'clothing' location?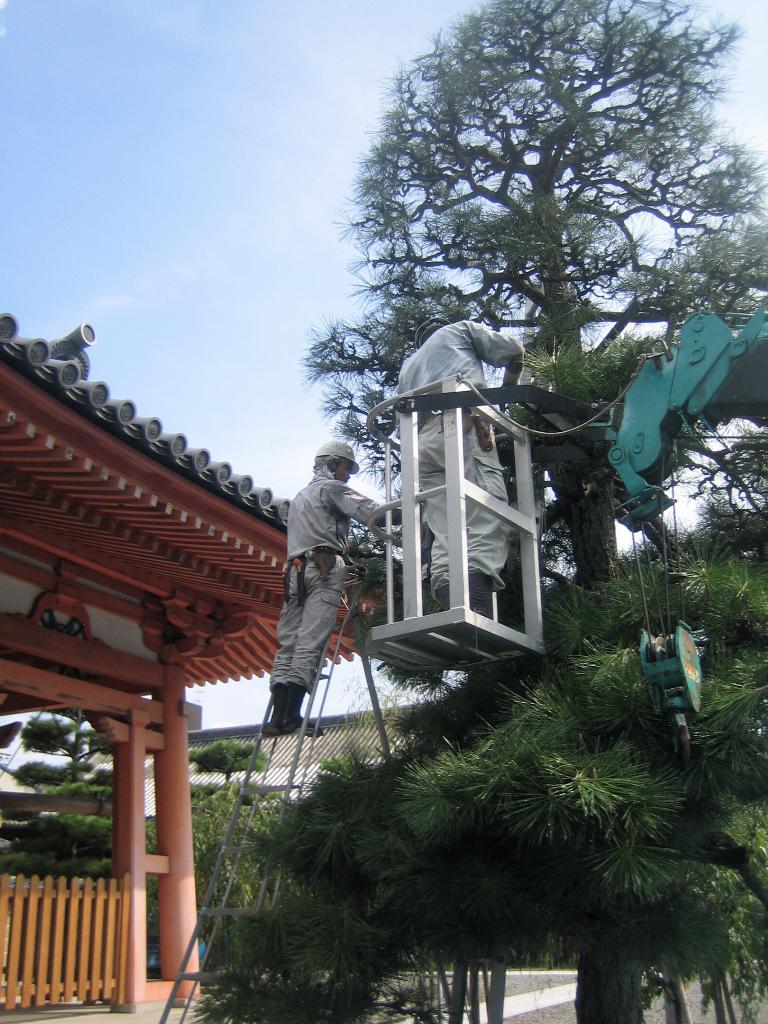
401/423/508/584
